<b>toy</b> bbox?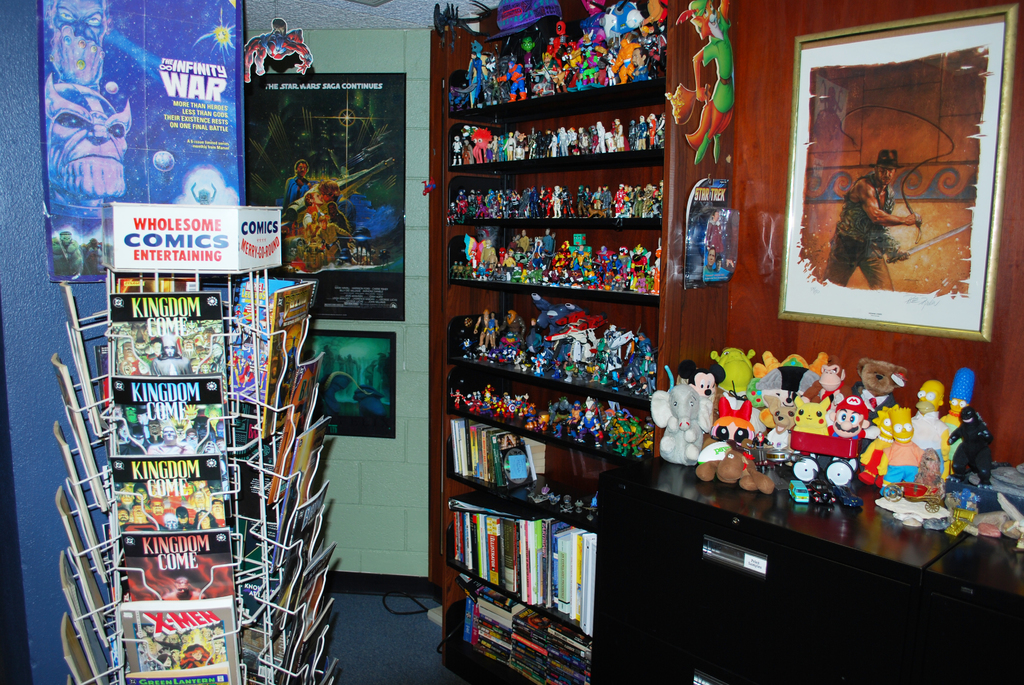
(932, 367, 977, 455)
